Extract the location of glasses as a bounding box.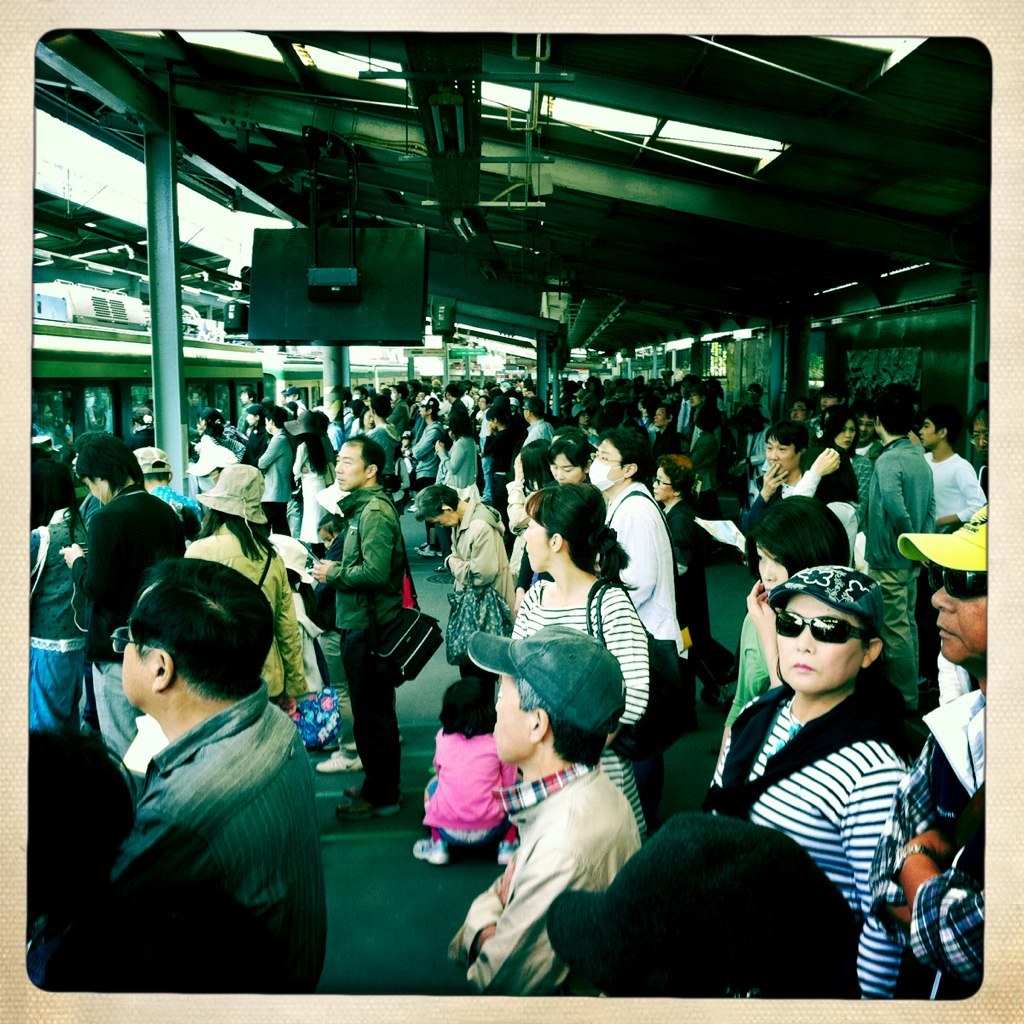
773/606/875/650.
